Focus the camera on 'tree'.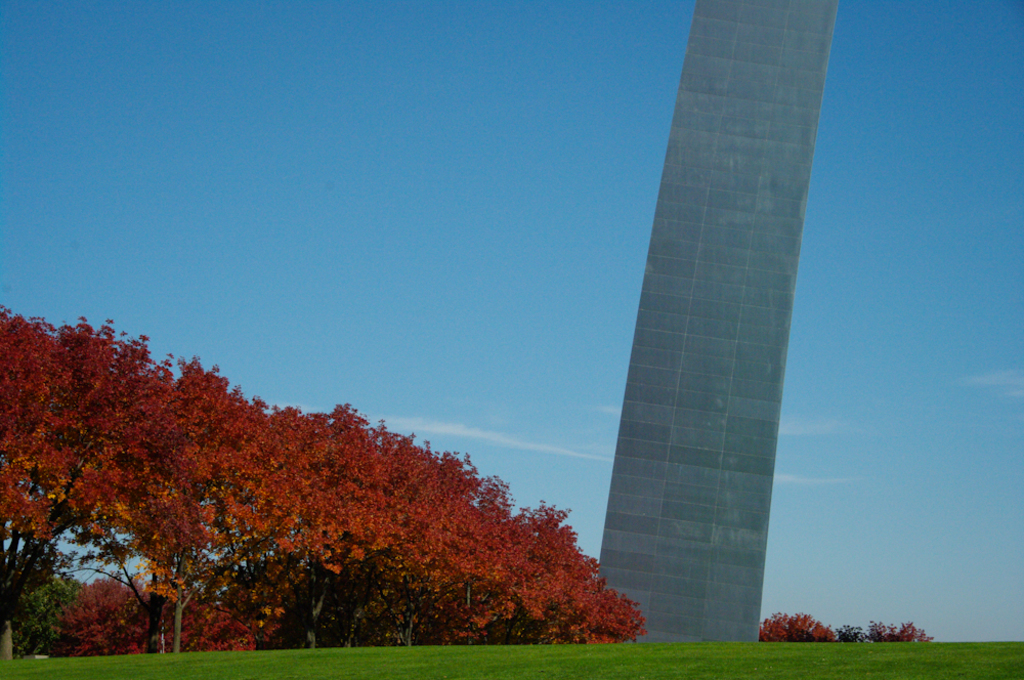
Focus region: (488,501,578,651).
